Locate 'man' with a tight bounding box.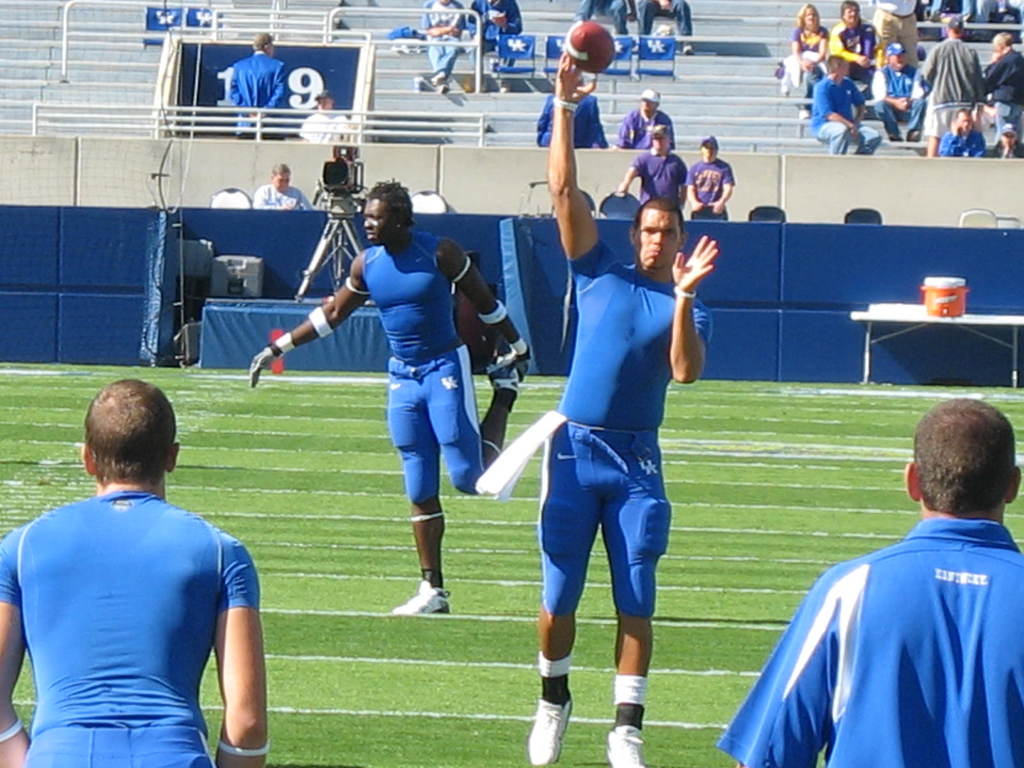
(x1=248, y1=175, x2=532, y2=617).
